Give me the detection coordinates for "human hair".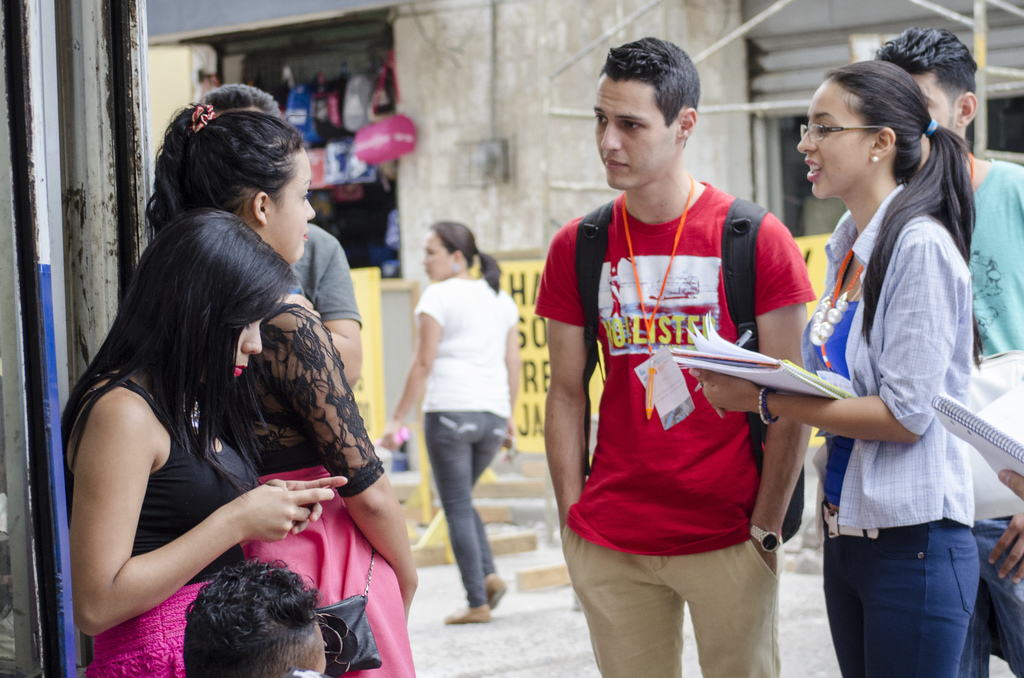
[x1=58, y1=202, x2=293, y2=494].
